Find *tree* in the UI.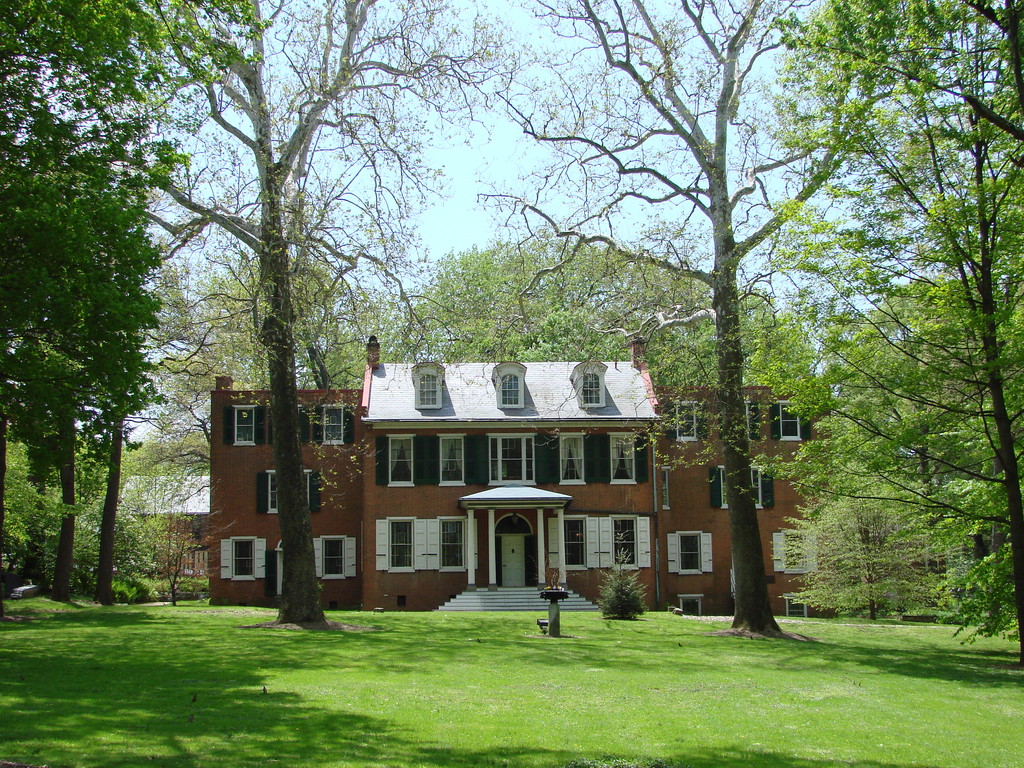
UI element at (left=470, top=0, right=972, bottom=643).
